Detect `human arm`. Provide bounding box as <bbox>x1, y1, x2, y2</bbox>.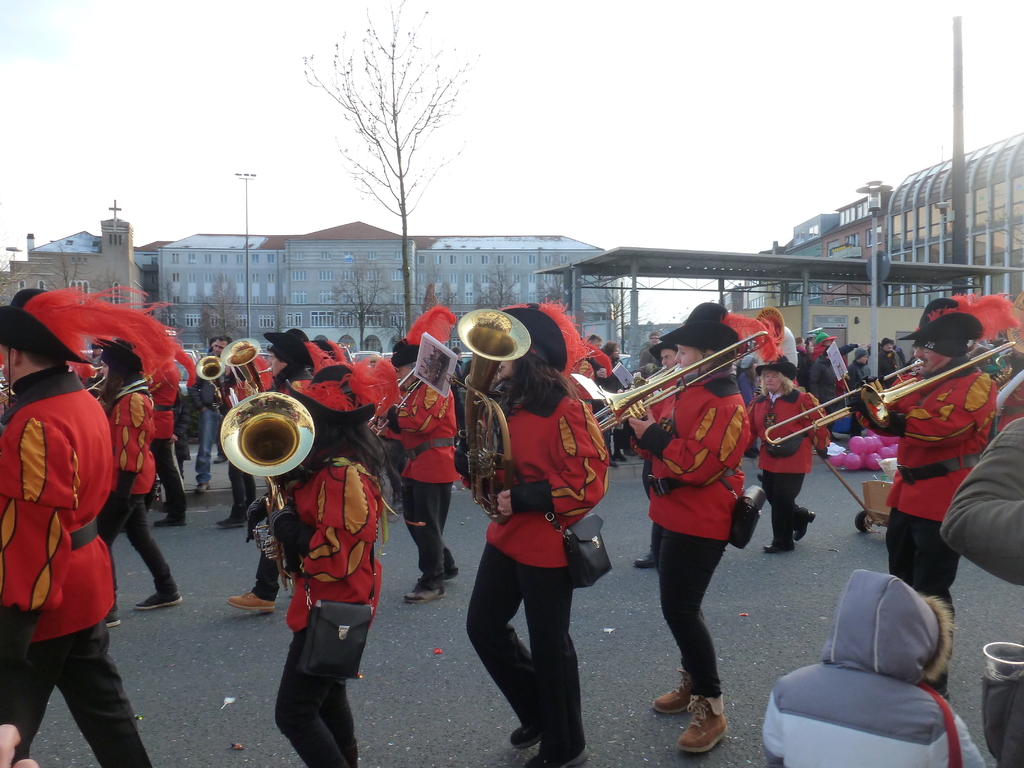
<bbox>760, 691, 785, 767</bbox>.
